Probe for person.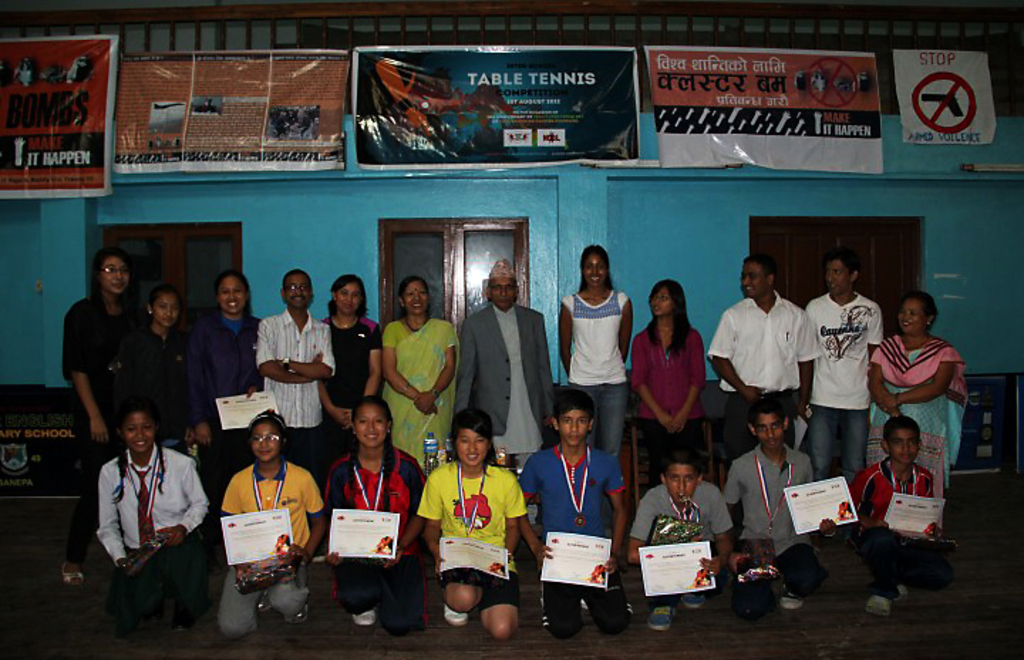
Probe result: bbox(199, 270, 272, 403).
